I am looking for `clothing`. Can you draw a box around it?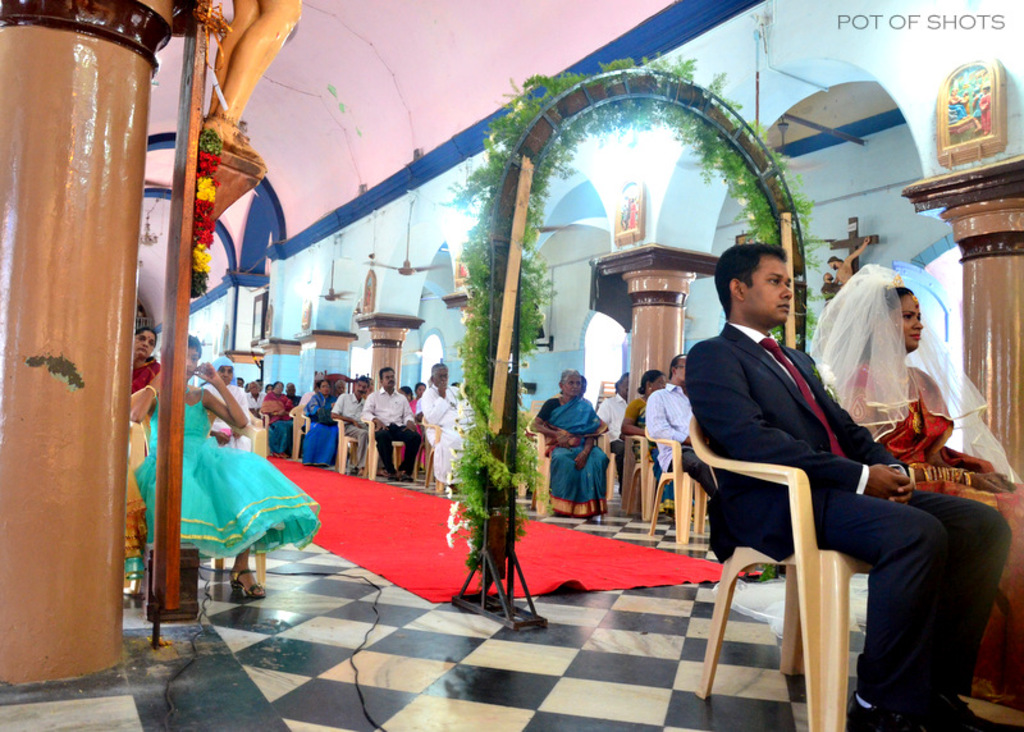
Sure, the bounding box is bbox=(644, 378, 723, 503).
